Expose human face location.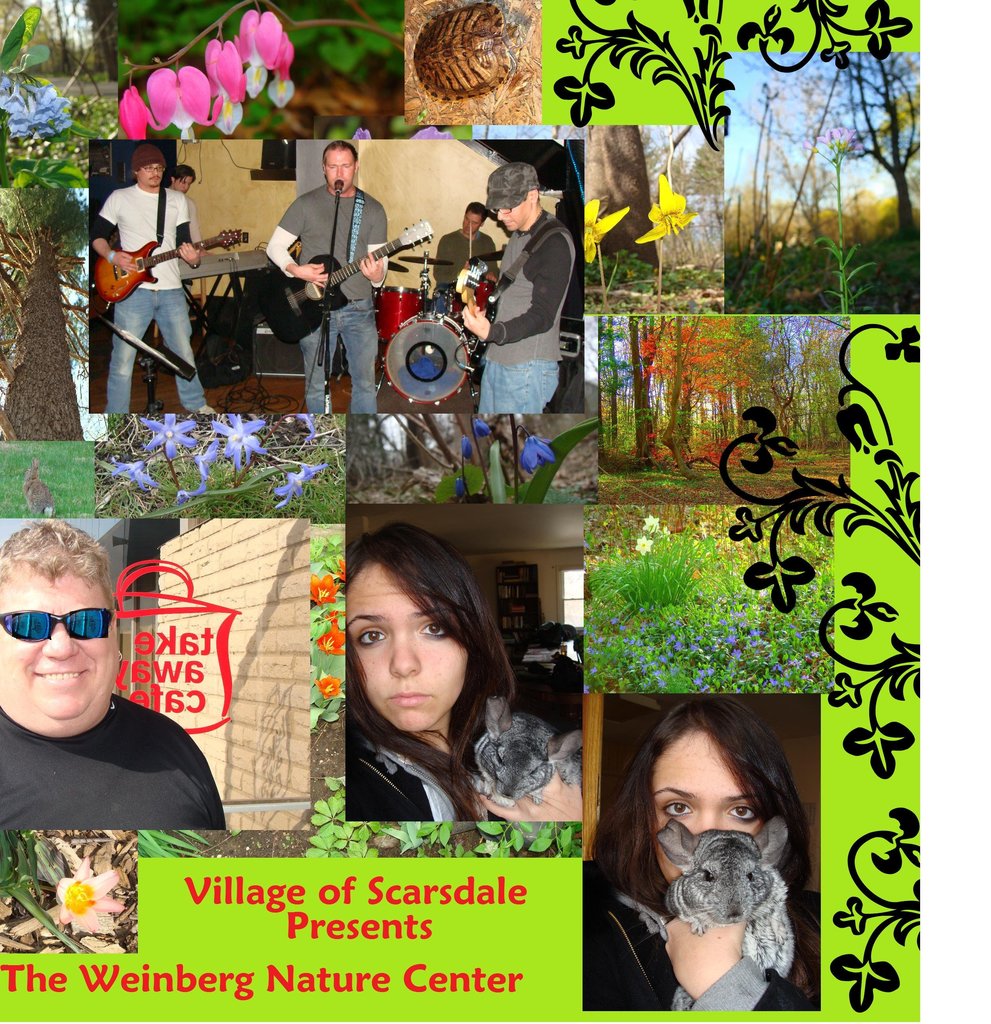
Exposed at <region>0, 574, 118, 719</region>.
